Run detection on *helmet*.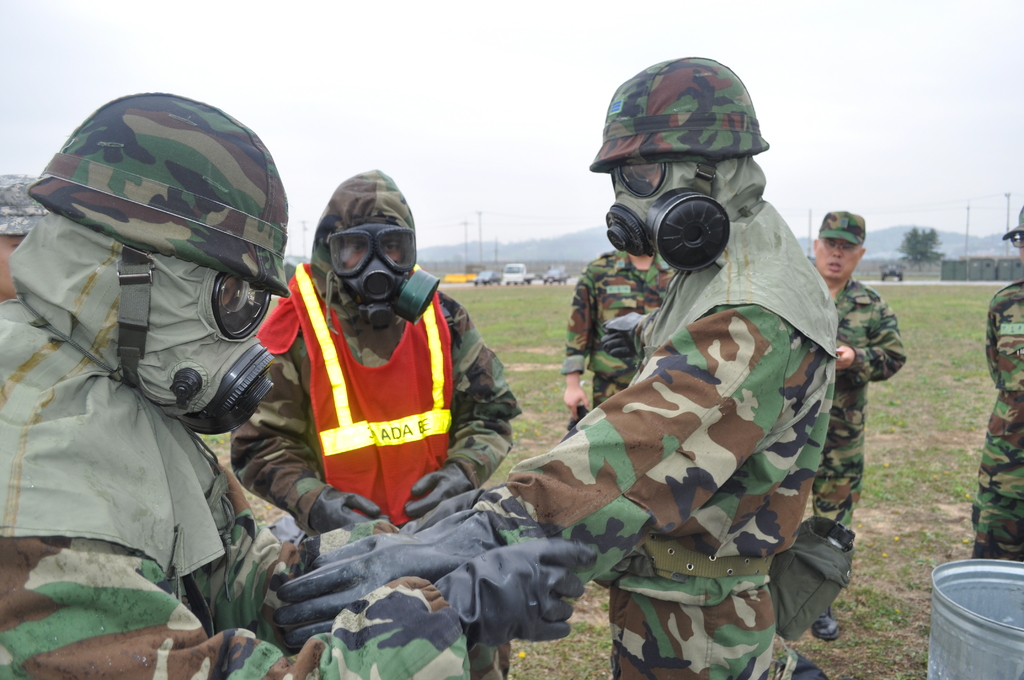
Result: 595, 57, 788, 279.
